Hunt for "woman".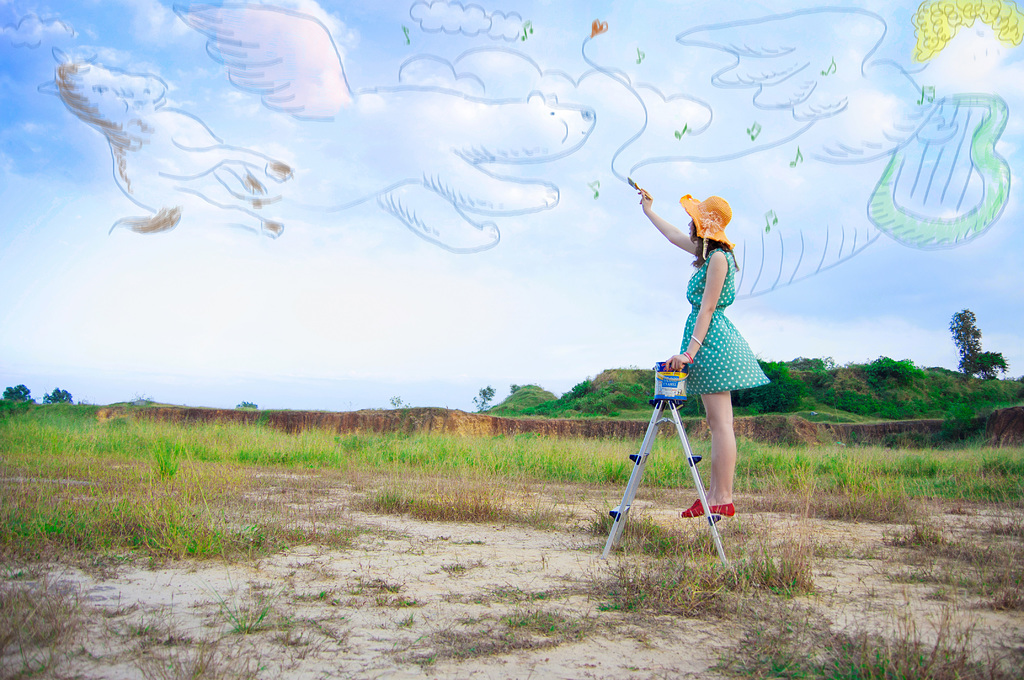
Hunted down at bbox(637, 172, 772, 505).
